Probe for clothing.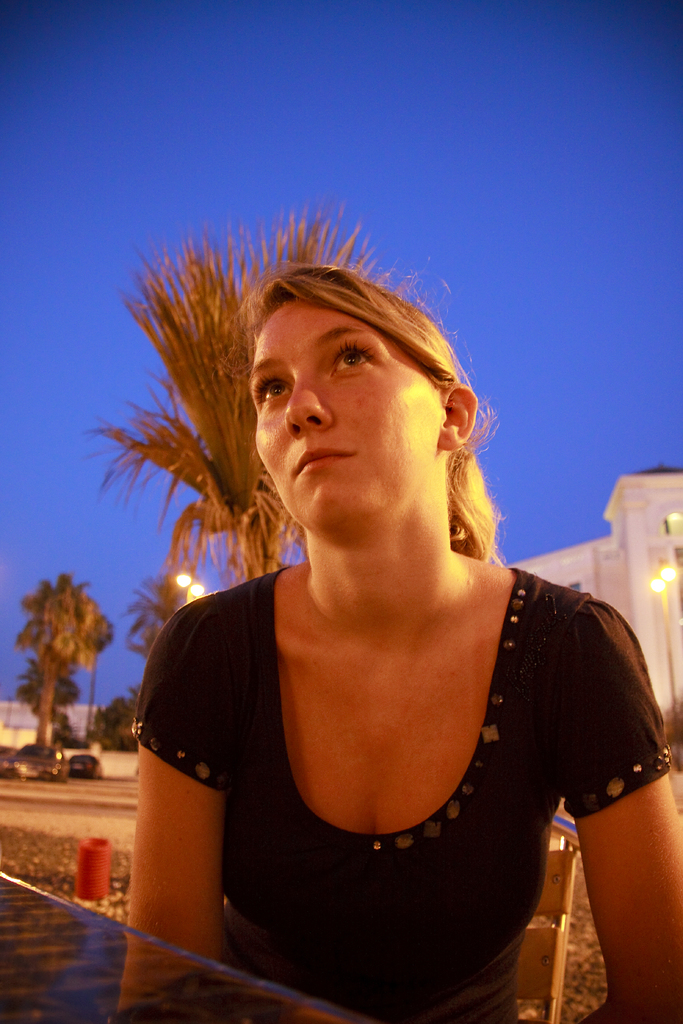
Probe result: <box>165,597,661,1003</box>.
